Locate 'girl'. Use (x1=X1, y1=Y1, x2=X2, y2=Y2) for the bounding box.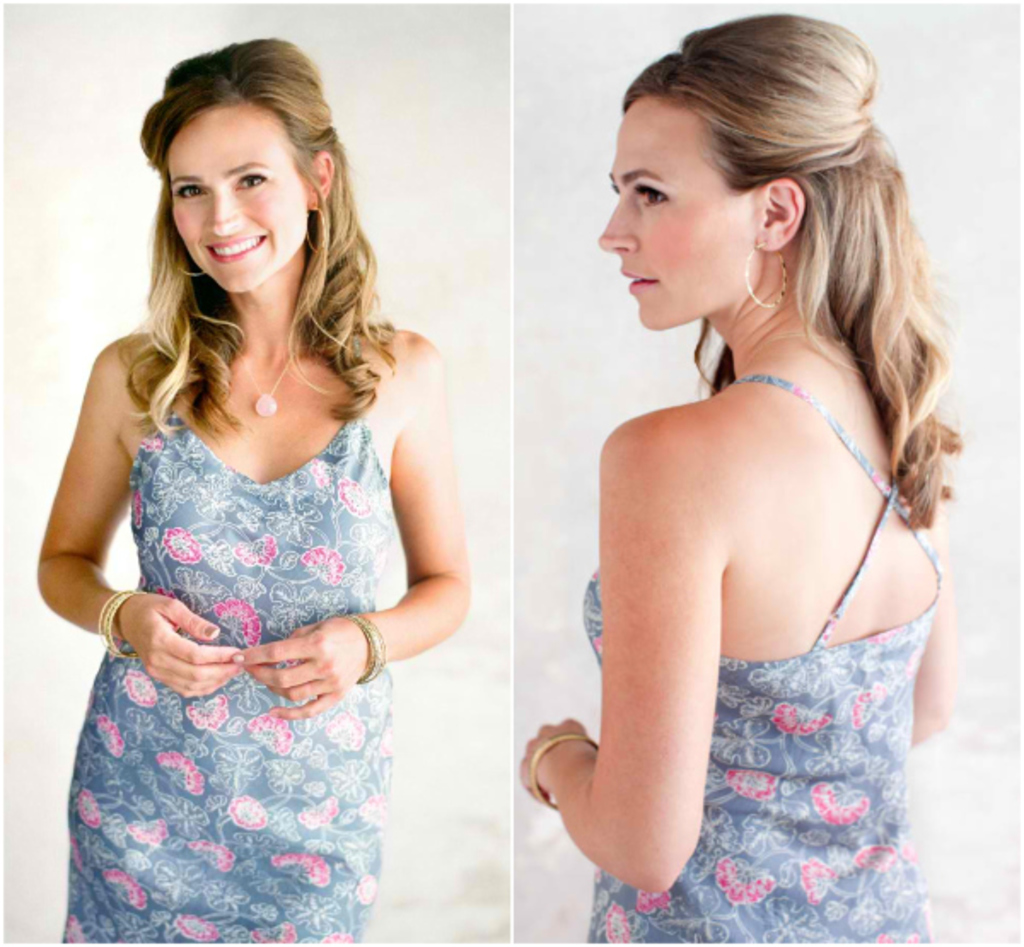
(x1=36, y1=39, x2=466, y2=938).
